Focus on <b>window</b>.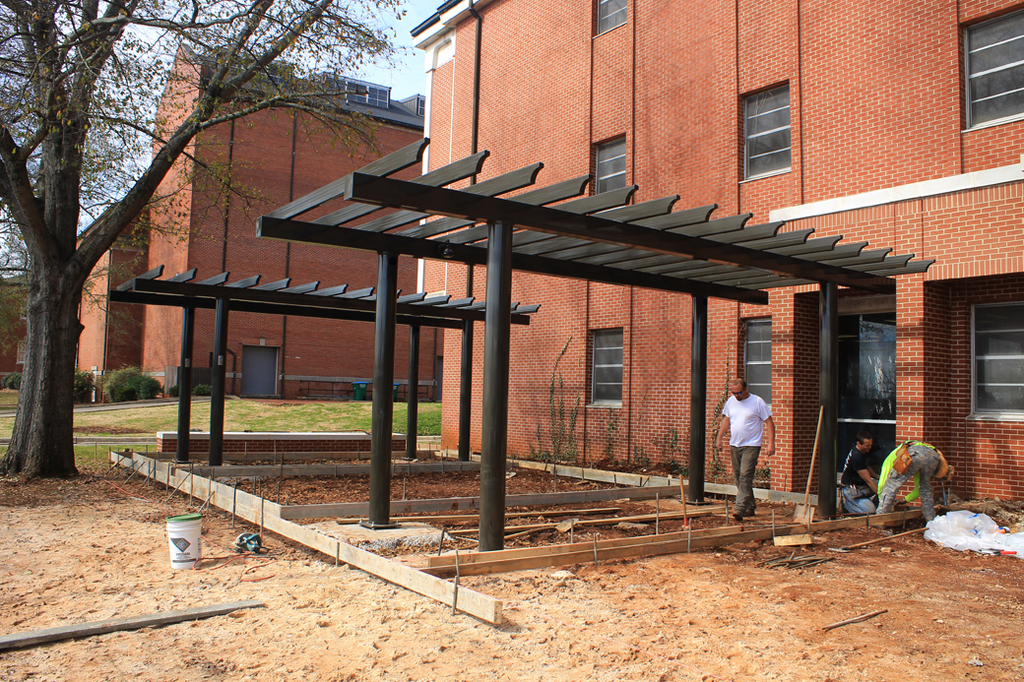
Focused at box=[741, 312, 773, 403].
